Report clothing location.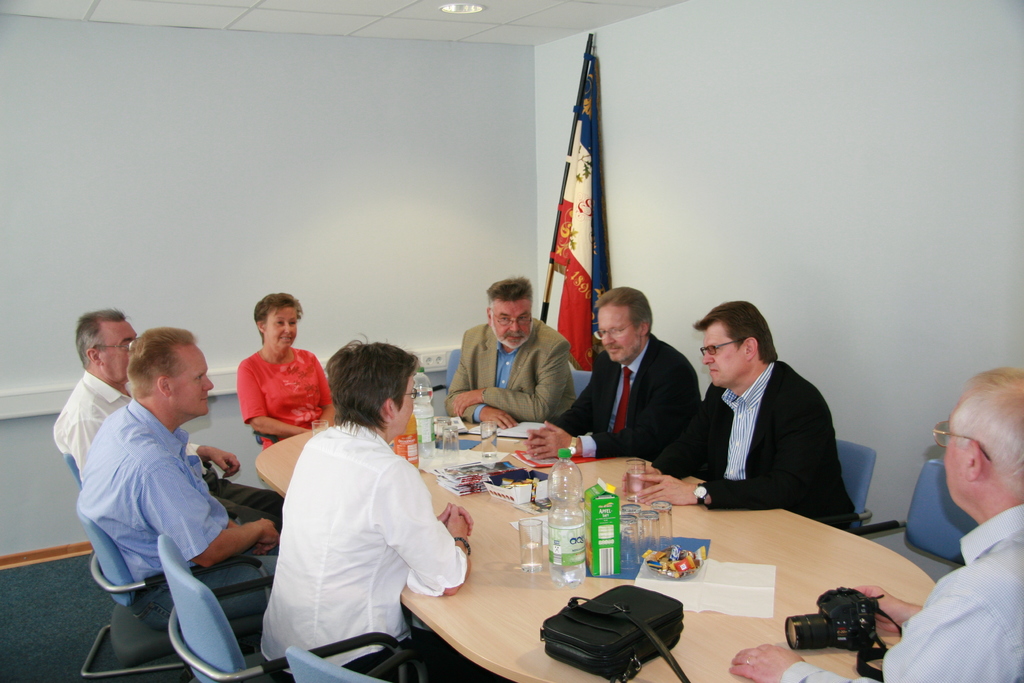
Report: {"left": 648, "top": 353, "right": 868, "bottom": 539}.
